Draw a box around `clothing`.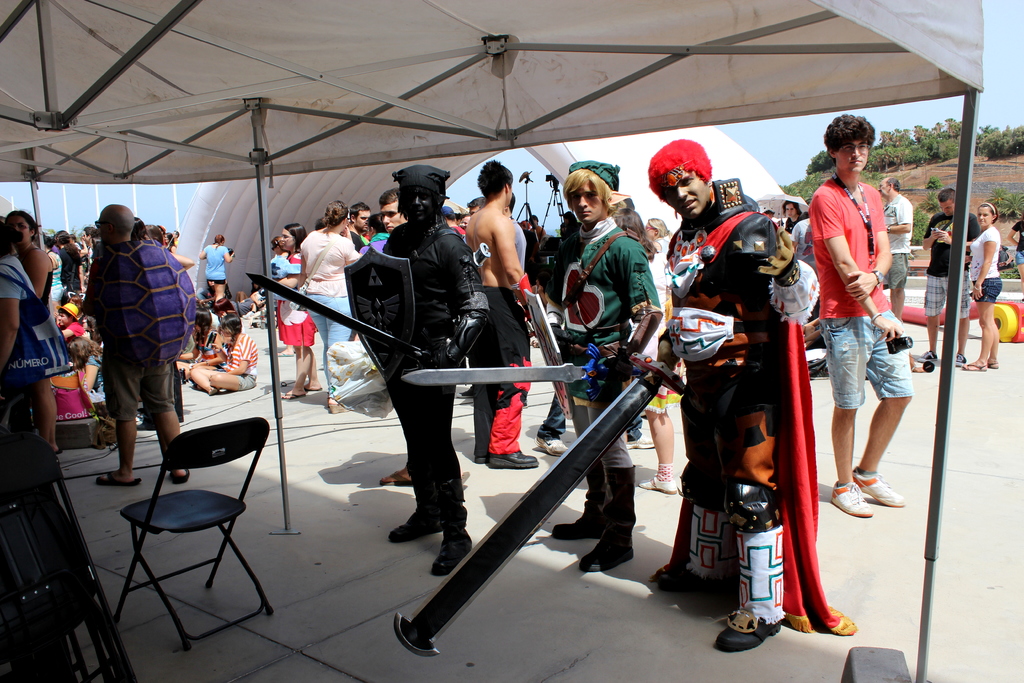
268/255/301/297.
